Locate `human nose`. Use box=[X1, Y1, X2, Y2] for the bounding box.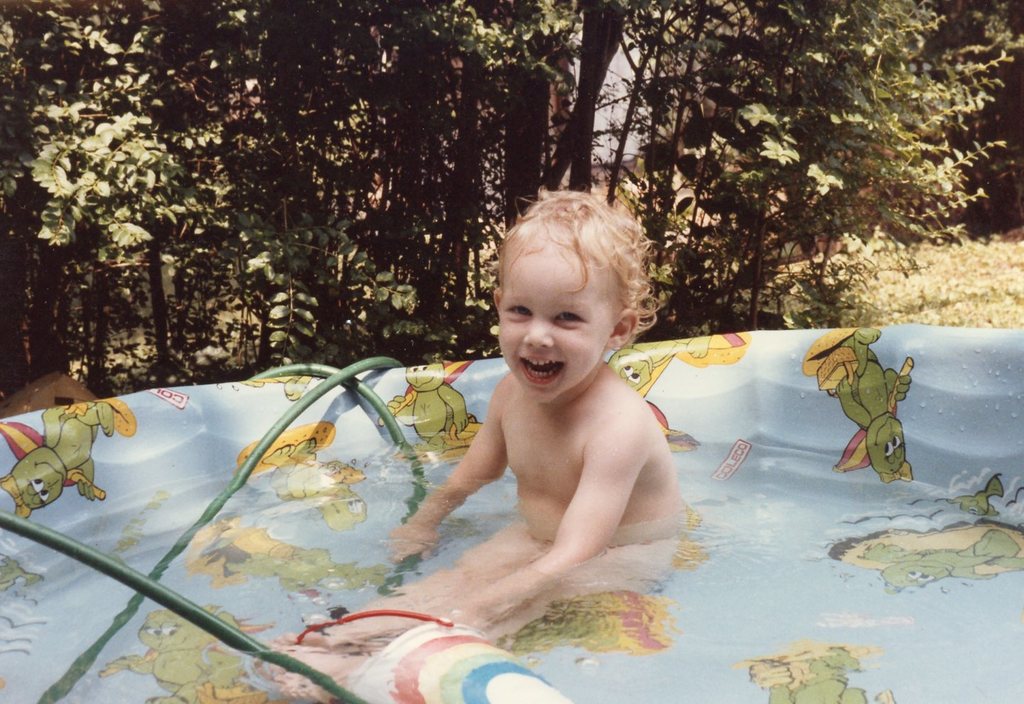
box=[521, 316, 554, 351].
